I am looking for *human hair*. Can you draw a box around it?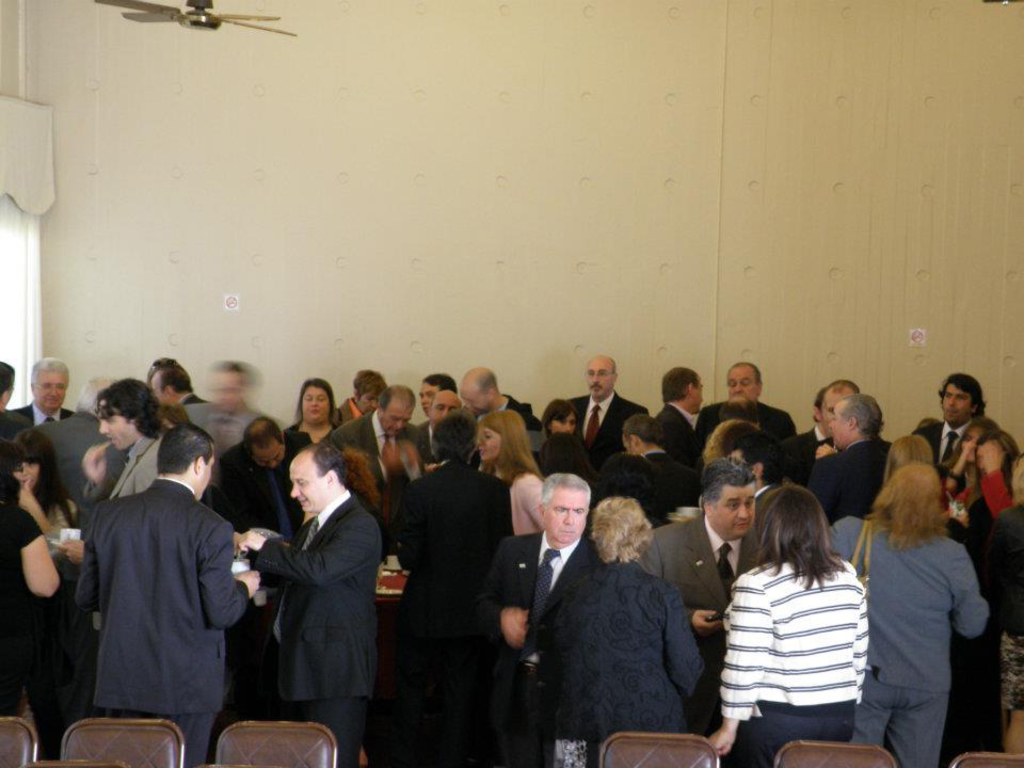
Sure, the bounding box is 541/475/594/512.
